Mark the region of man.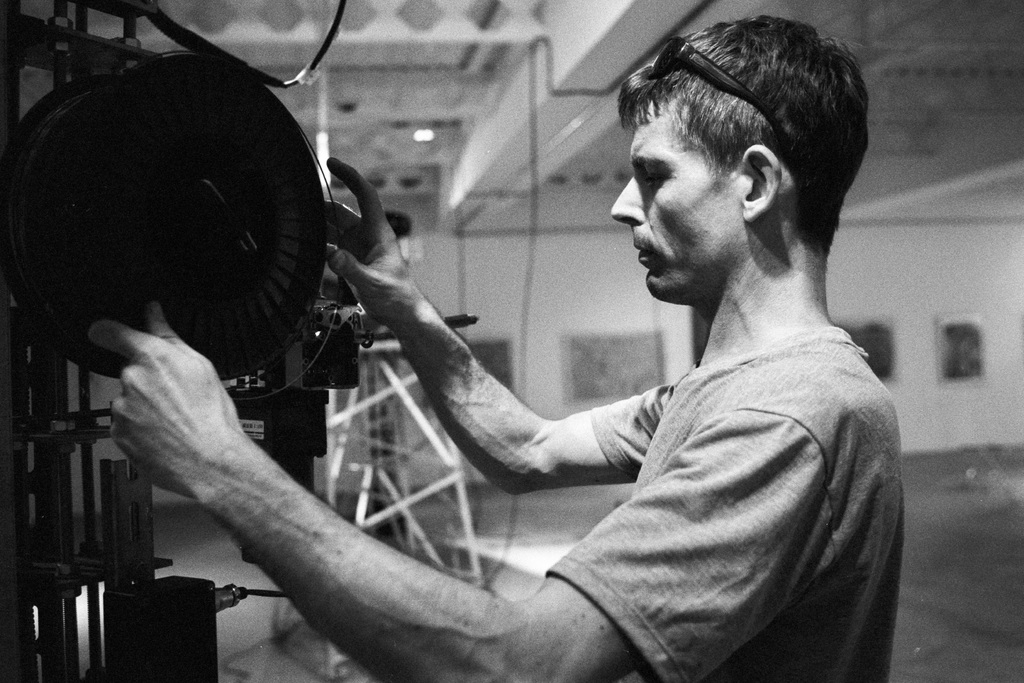
Region: locate(54, 41, 817, 666).
